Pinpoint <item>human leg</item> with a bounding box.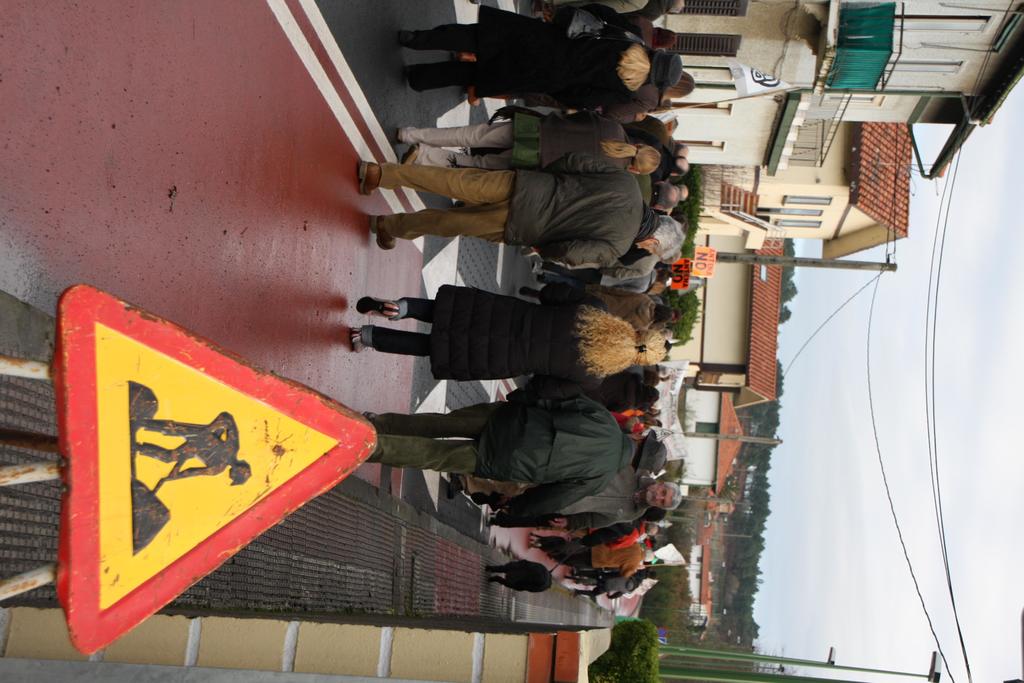
353/301/435/329.
